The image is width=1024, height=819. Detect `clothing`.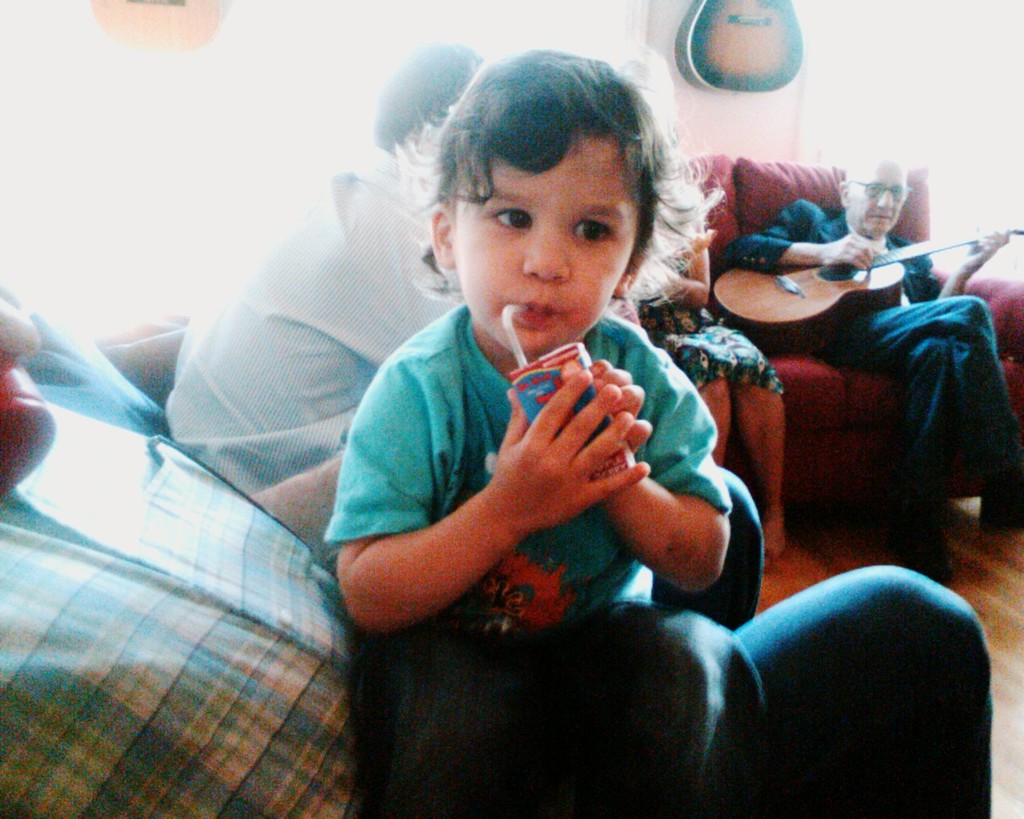
Detection: {"x1": 167, "y1": 147, "x2": 457, "y2": 503}.
